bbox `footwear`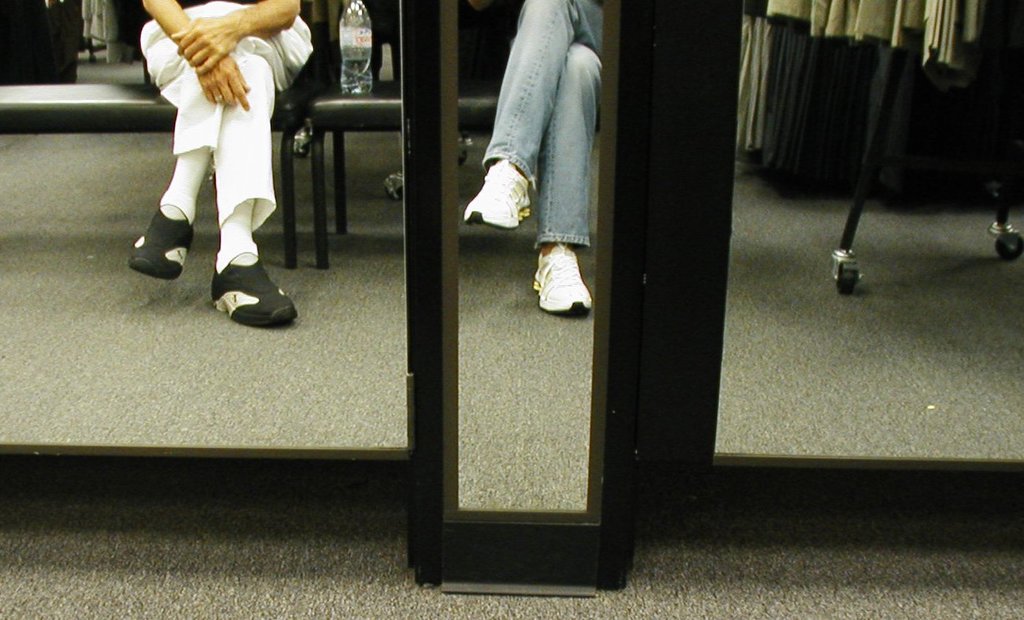
208 256 300 329
